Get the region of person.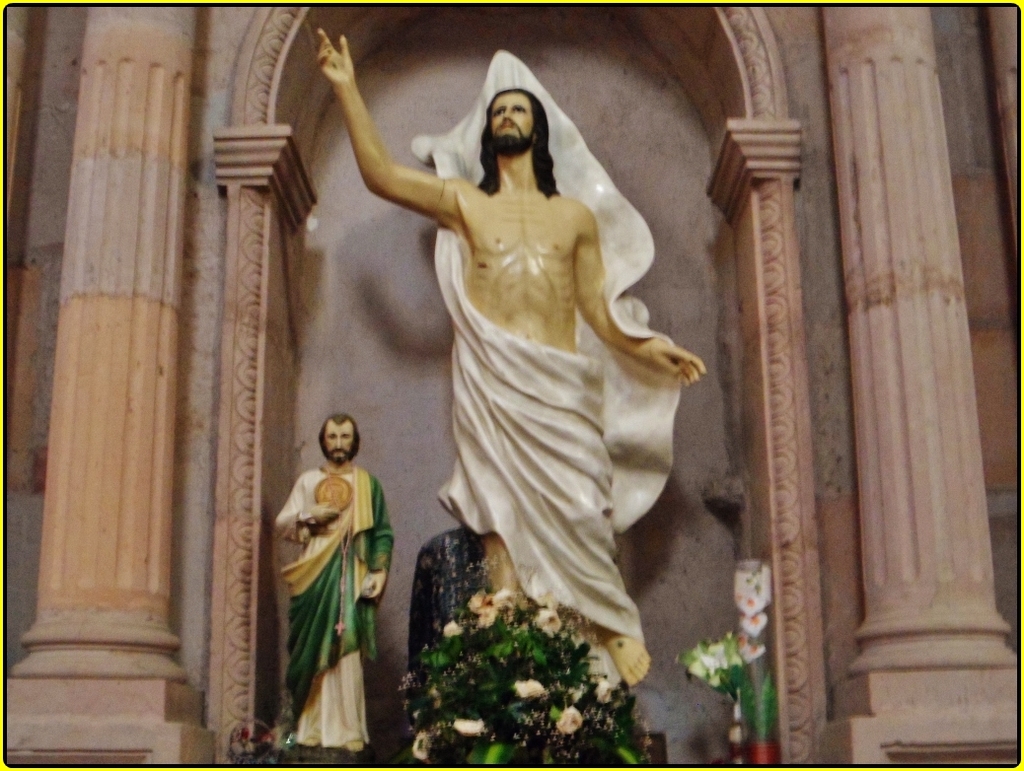
[271, 386, 385, 739].
